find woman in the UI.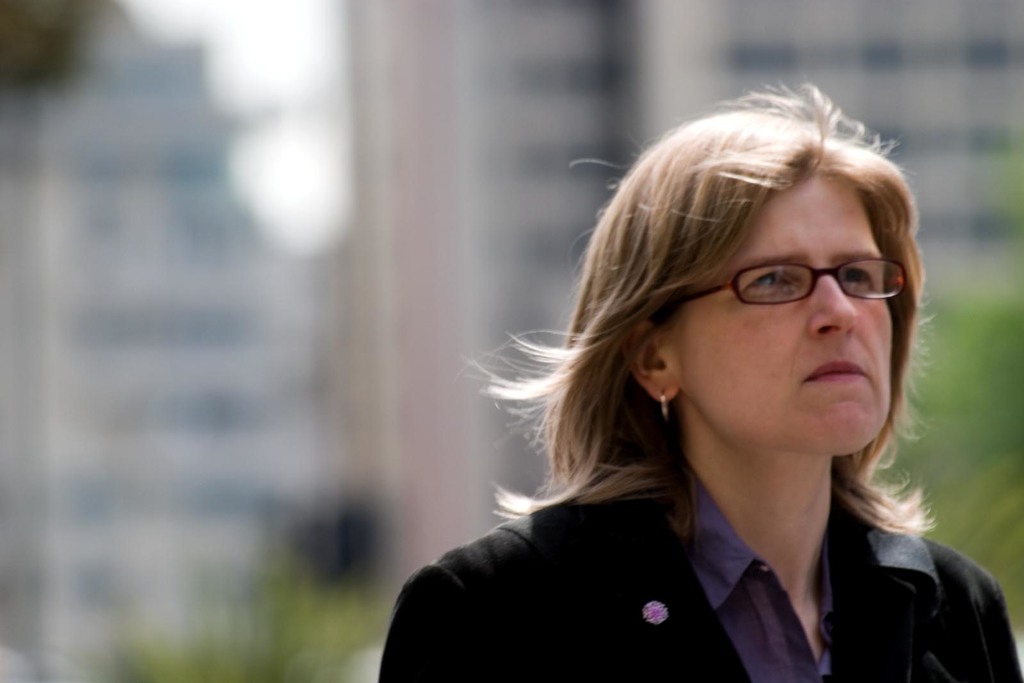
UI element at region(364, 88, 998, 675).
